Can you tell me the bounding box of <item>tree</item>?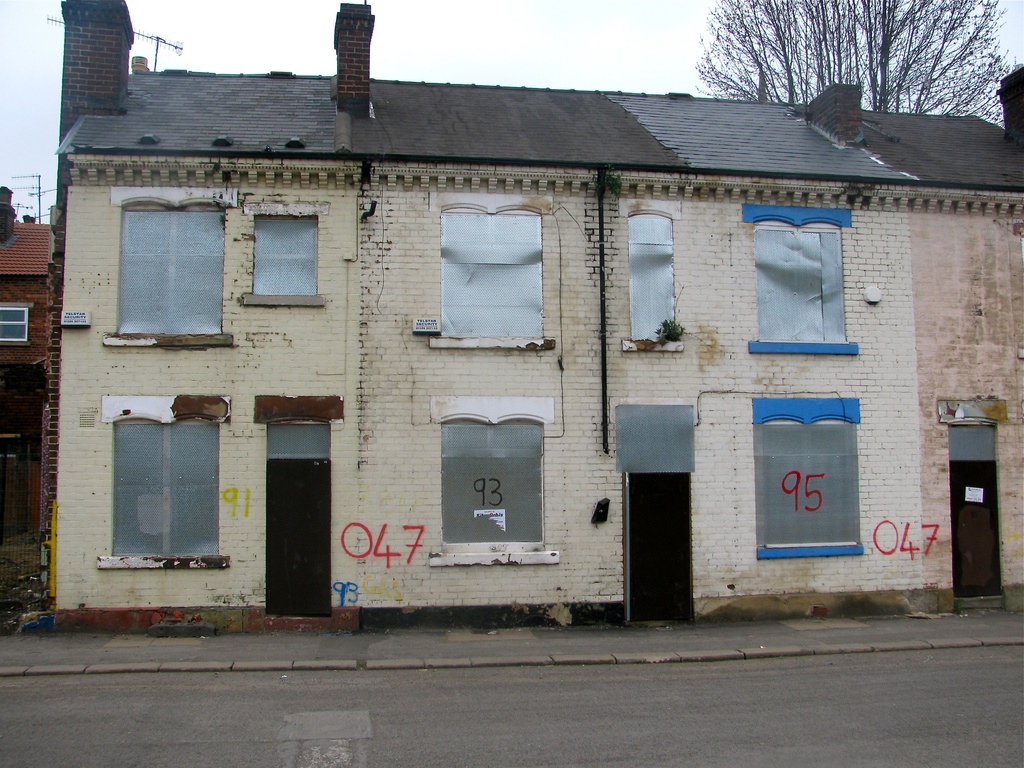
<bbox>689, 0, 1021, 129</bbox>.
